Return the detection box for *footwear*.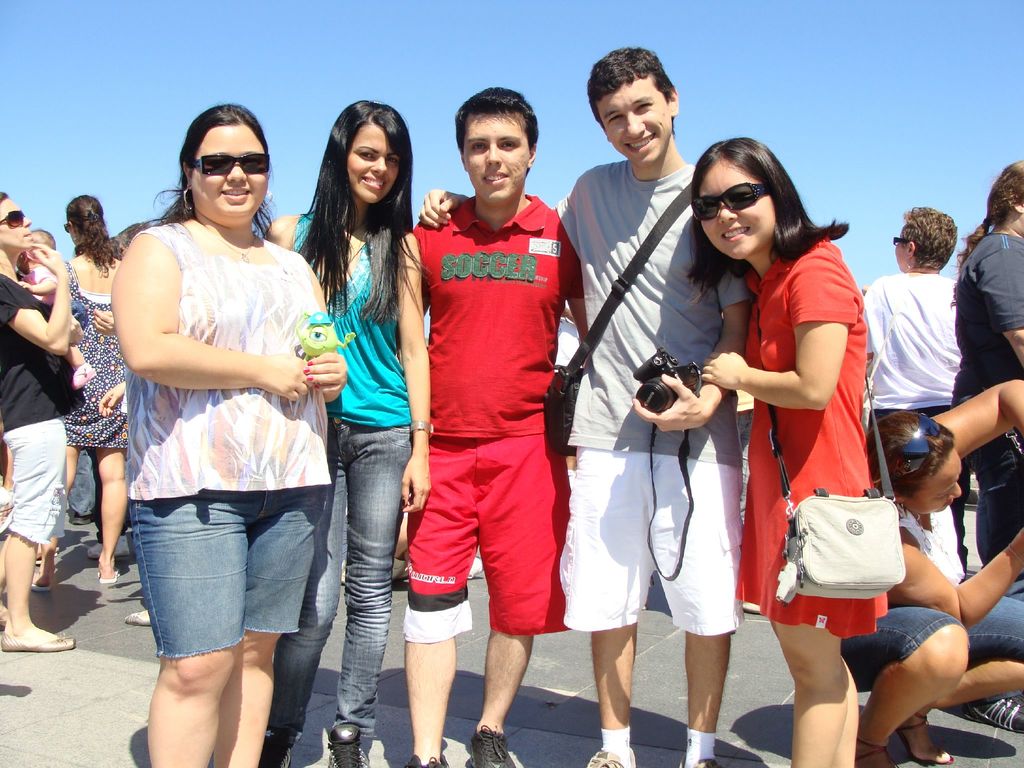
(897,707,948,766).
